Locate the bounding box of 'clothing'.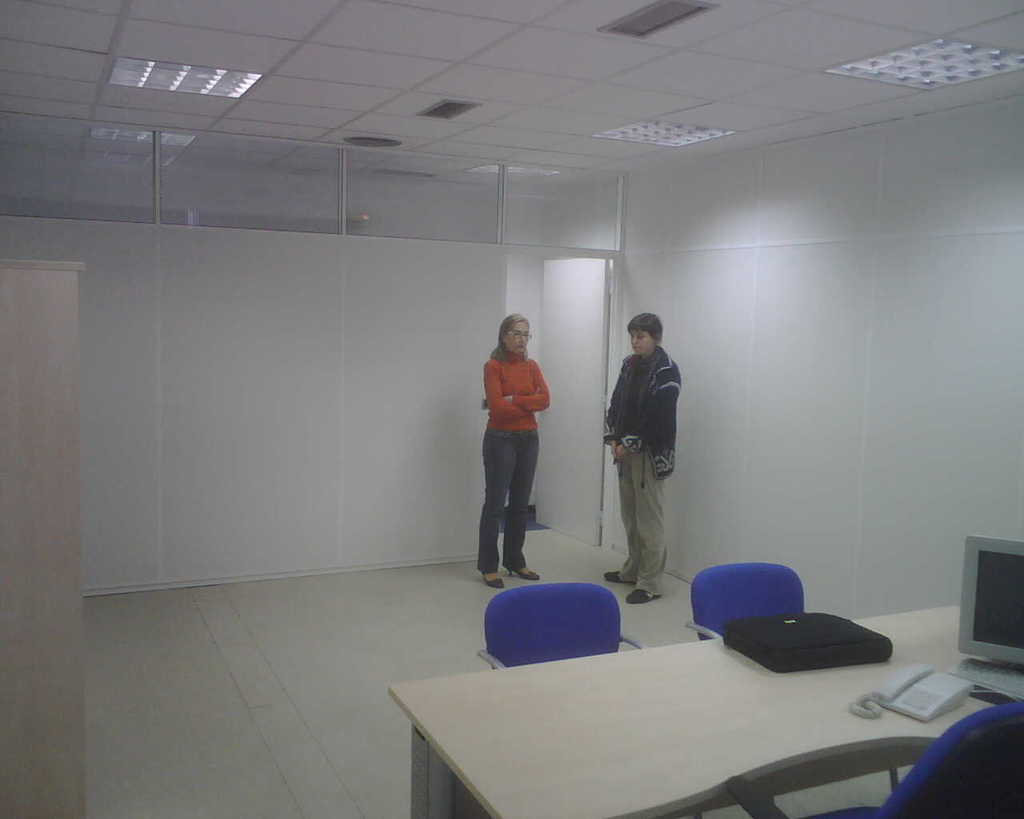
Bounding box: <bbox>594, 343, 690, 597</bbox>.
